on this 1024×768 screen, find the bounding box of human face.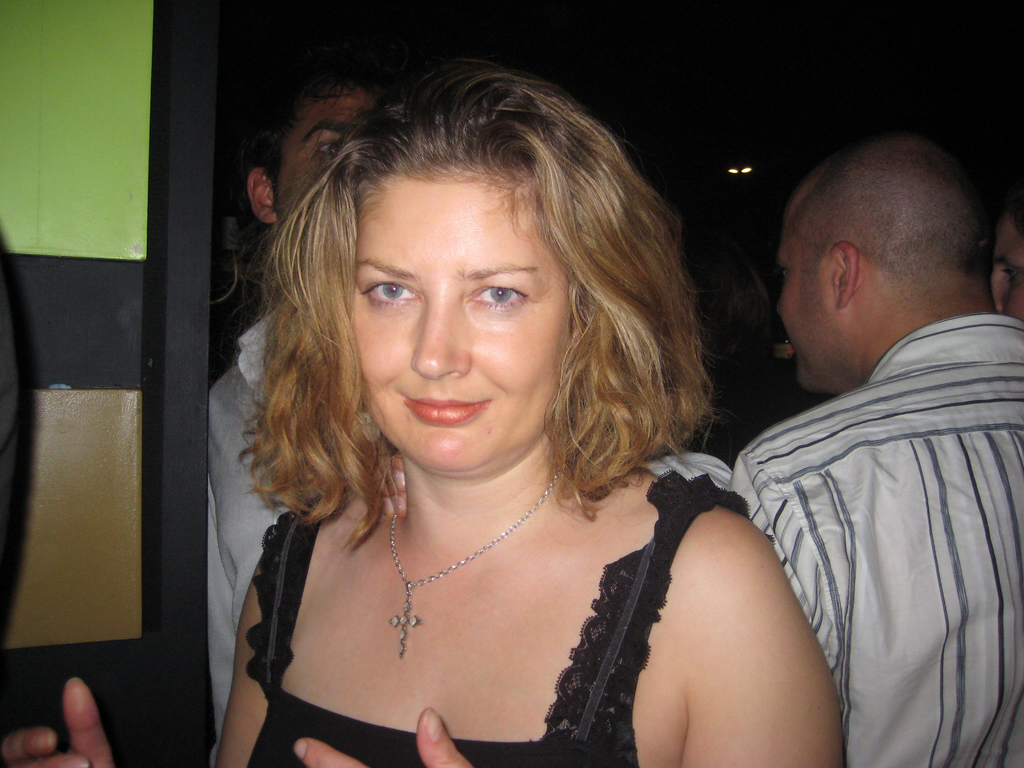
Bounding box: rect(275, 88, 378, 222).
